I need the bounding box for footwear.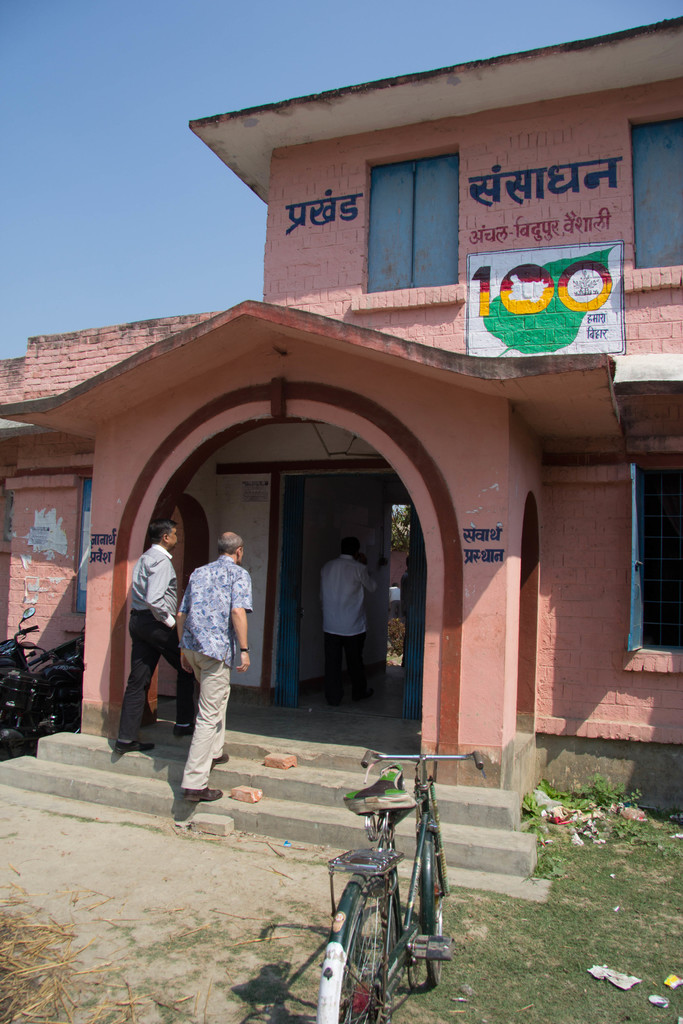
Here it is: crop(210, 752, 231, 771).
